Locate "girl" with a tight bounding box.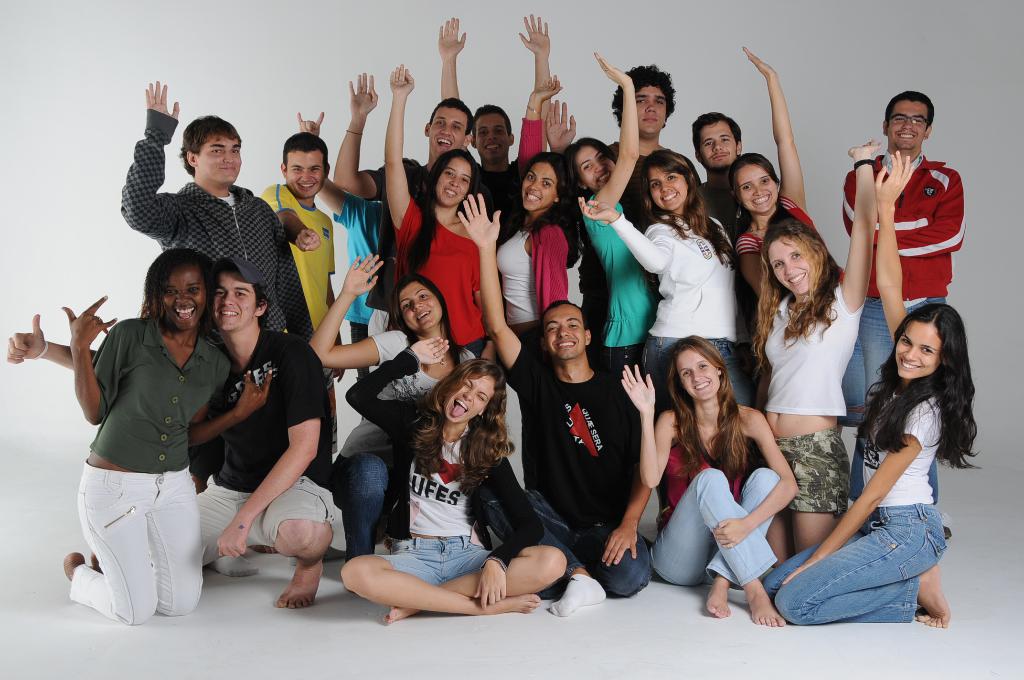
<region>576, 150, 744, 398</region>.
